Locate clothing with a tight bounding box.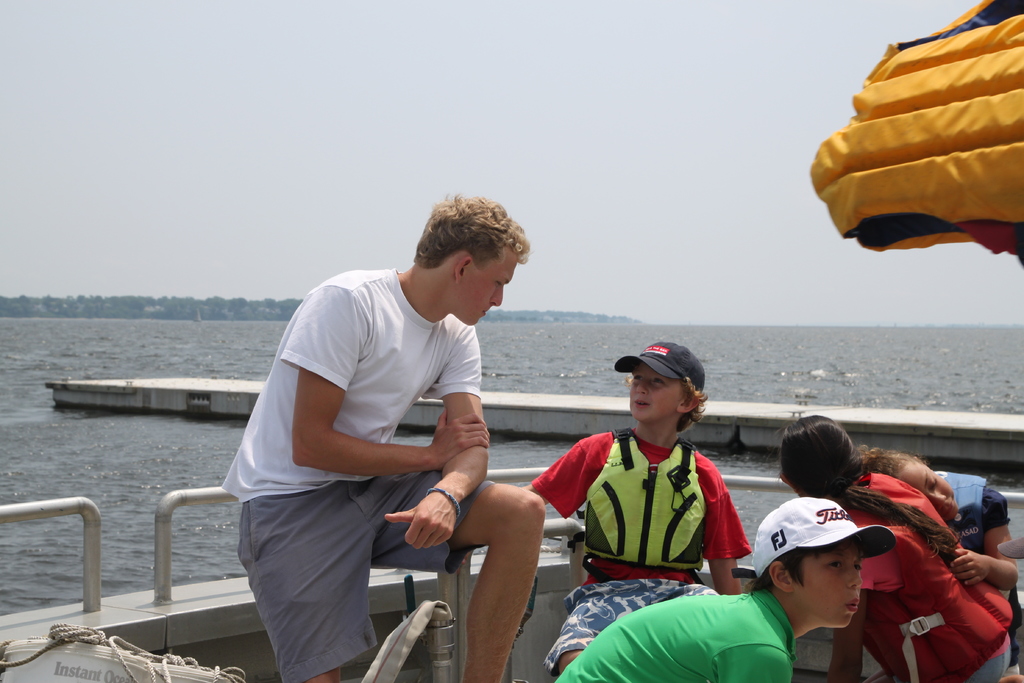
box(221, 270, 483, 682).
